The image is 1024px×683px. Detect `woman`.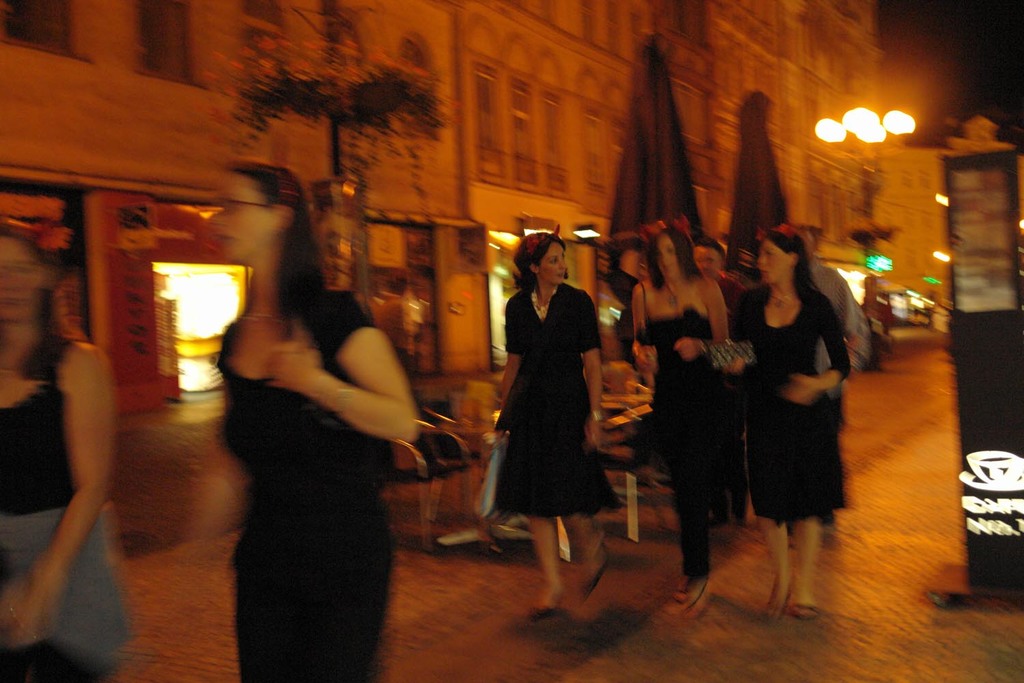
Detection: box(208, 160, 421, 682).
